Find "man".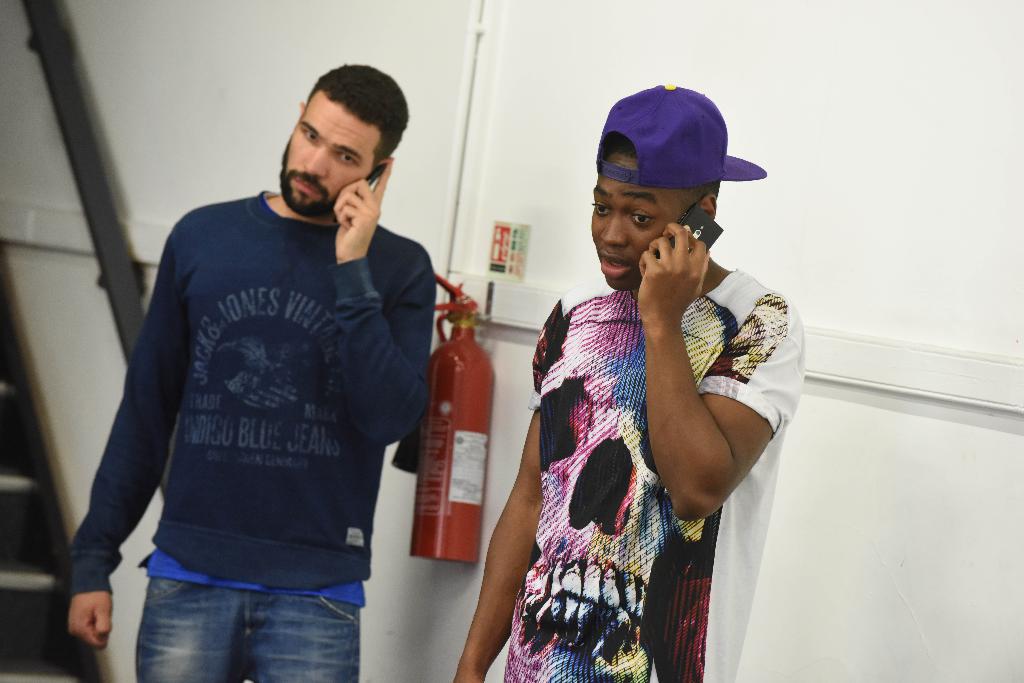
{"left": 82, "top": 61, "right": 471, "bottom": 676}.
